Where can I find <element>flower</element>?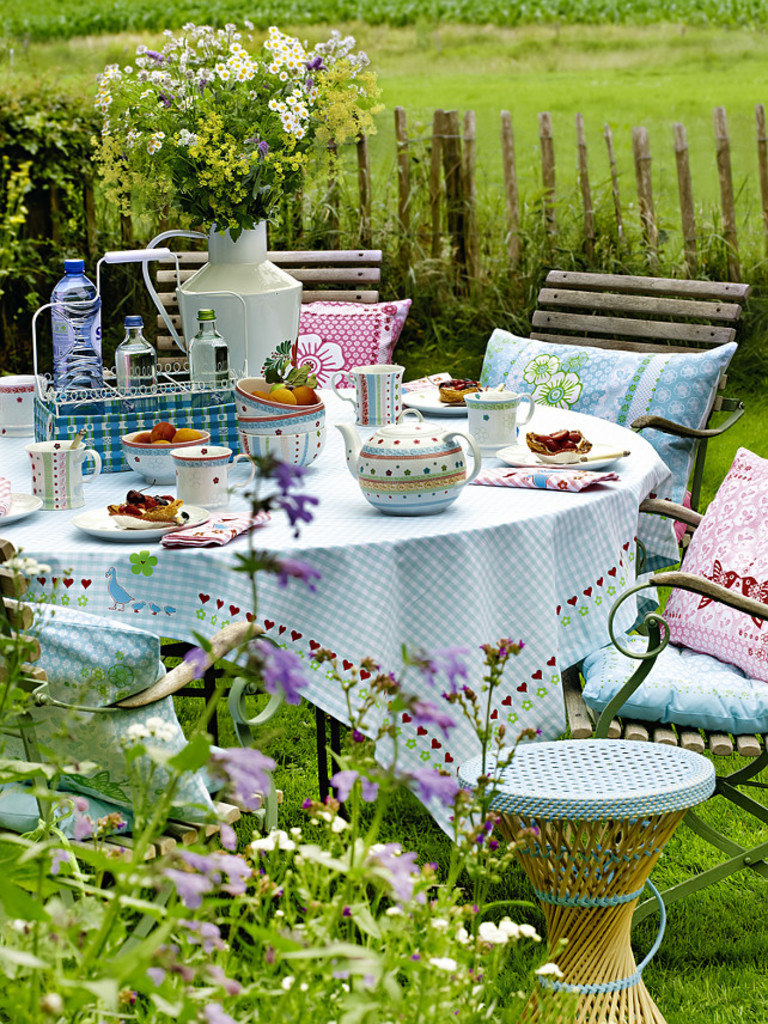
You can find it at {"x1": 262, "y1": 489, "x2": 323, "y2": 505}.
